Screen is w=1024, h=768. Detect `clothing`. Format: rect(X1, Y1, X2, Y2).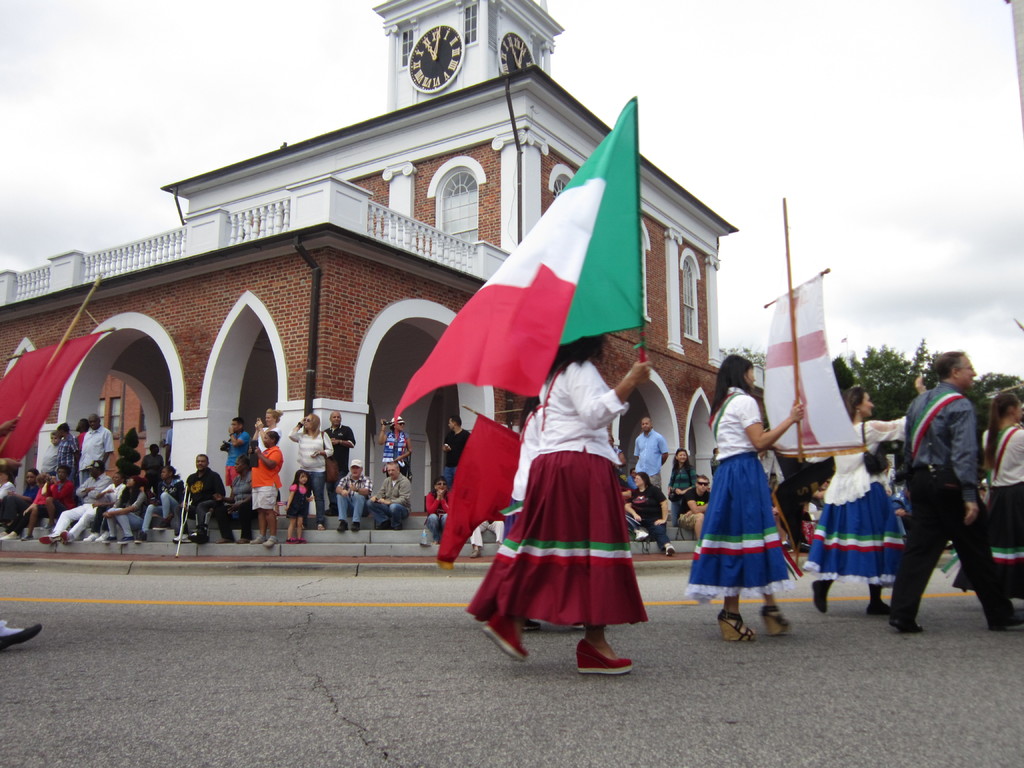
rect(436, 430, 472, 485).
